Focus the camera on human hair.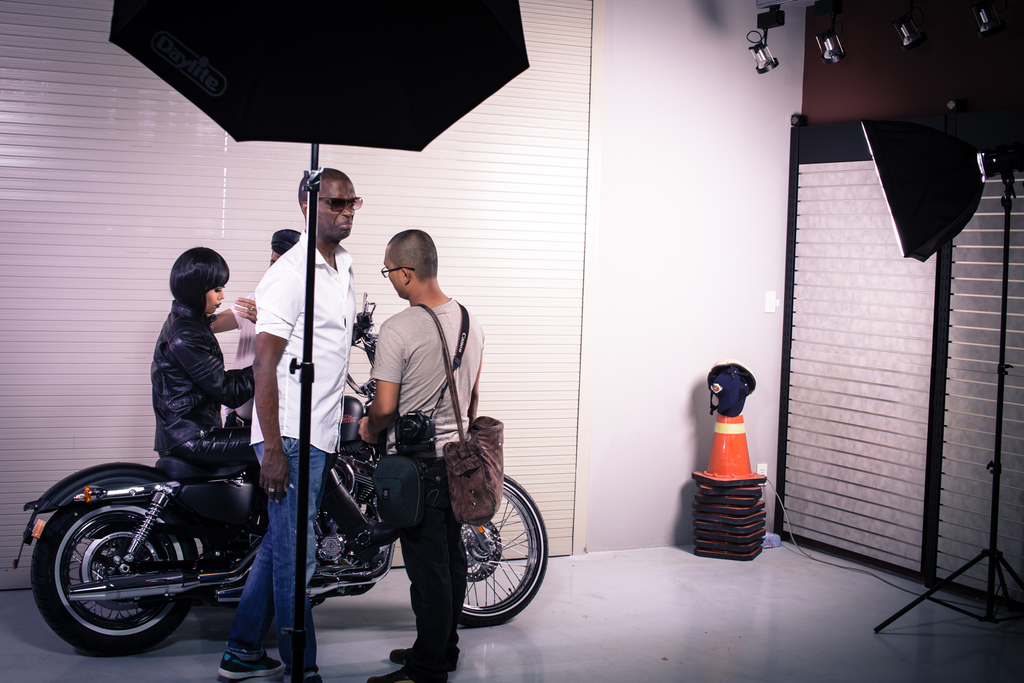
Focus region: box=[299, 165, 353, 199].
